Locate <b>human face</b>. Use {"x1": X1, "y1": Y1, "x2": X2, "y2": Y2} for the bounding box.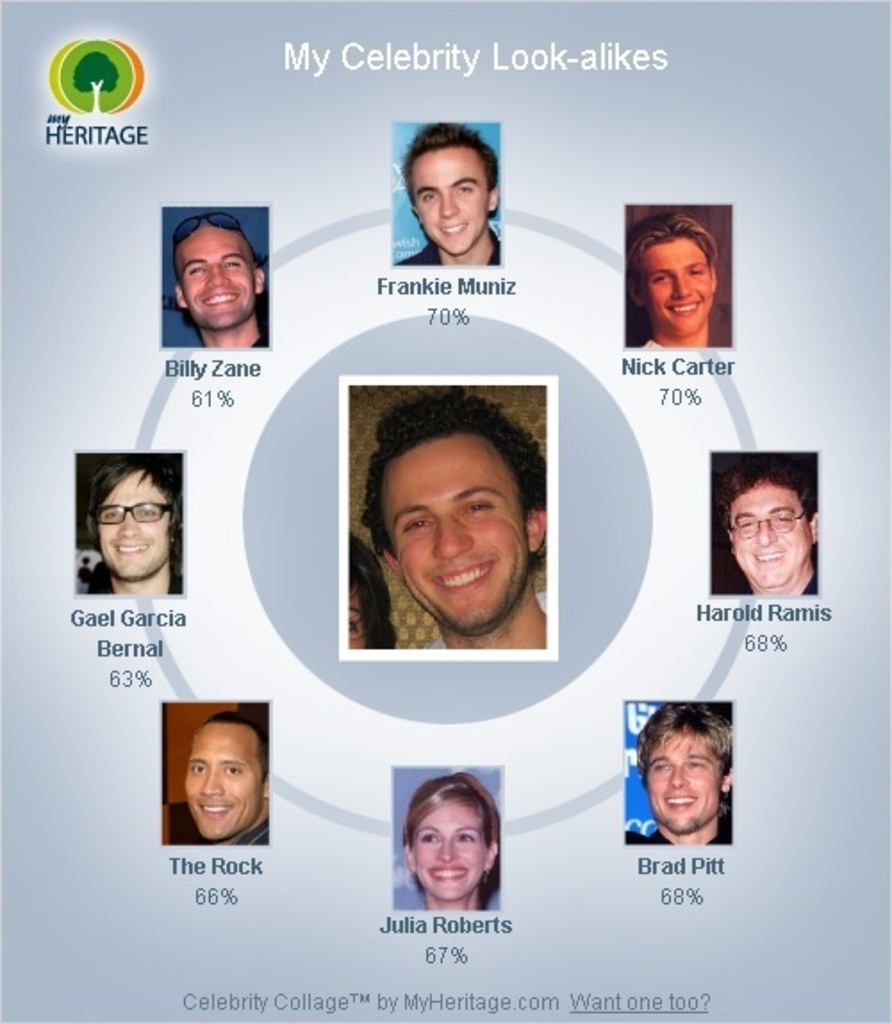
{"x1": 410, "y1": 801, "x2": 491, "y2": 897}.
